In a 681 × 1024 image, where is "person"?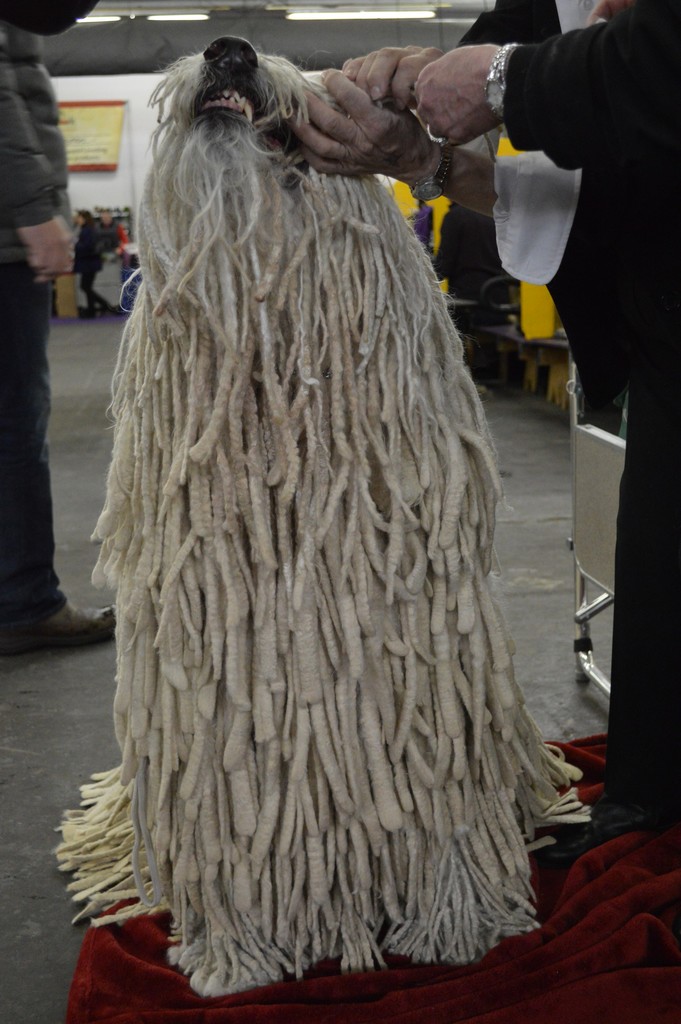
bbox(294, 0, 609, 403).
